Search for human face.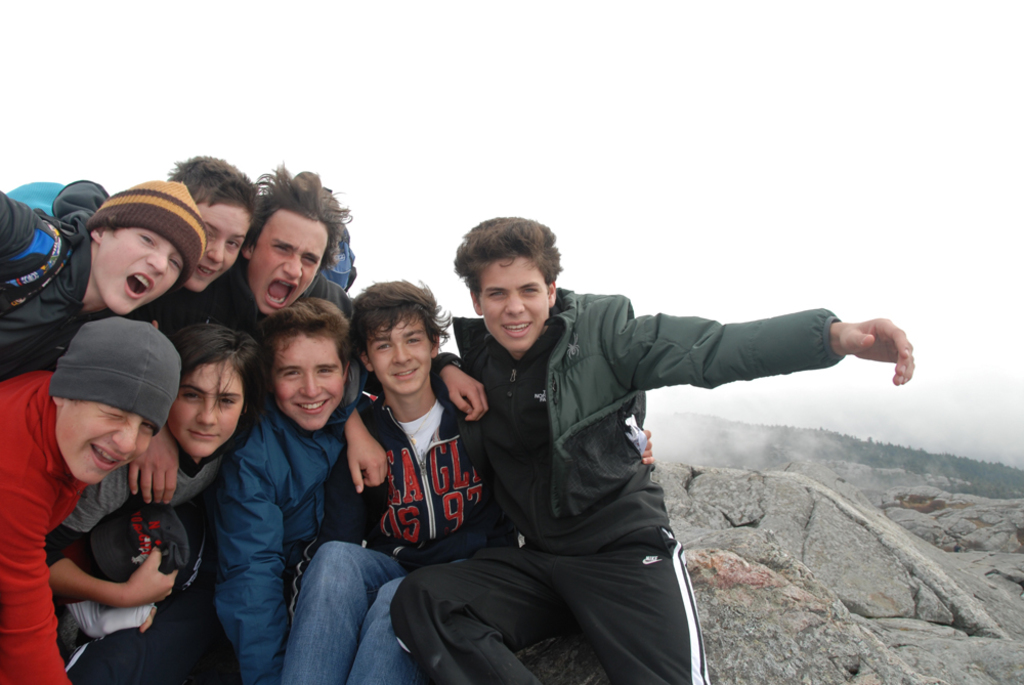
Found at pyautogui.locateOnScreen(247, 214, 331, 315).
